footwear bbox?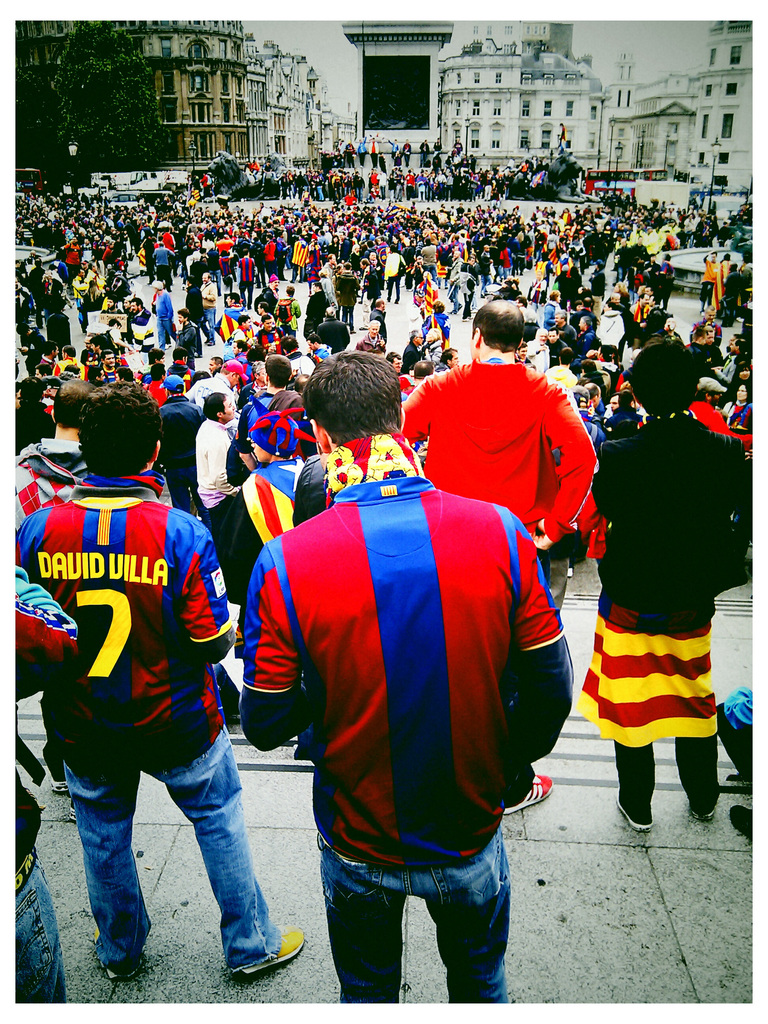
left=236, top=925, right=305, bottom=975
